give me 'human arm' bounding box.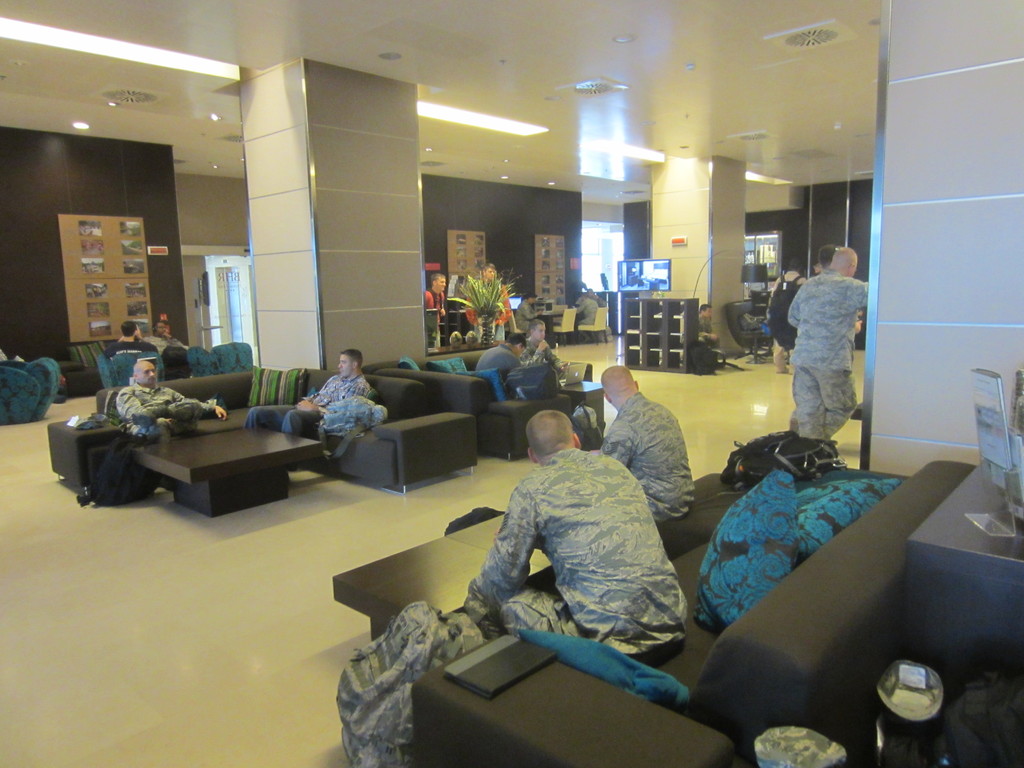
rect(543, 342, 566, 376).
